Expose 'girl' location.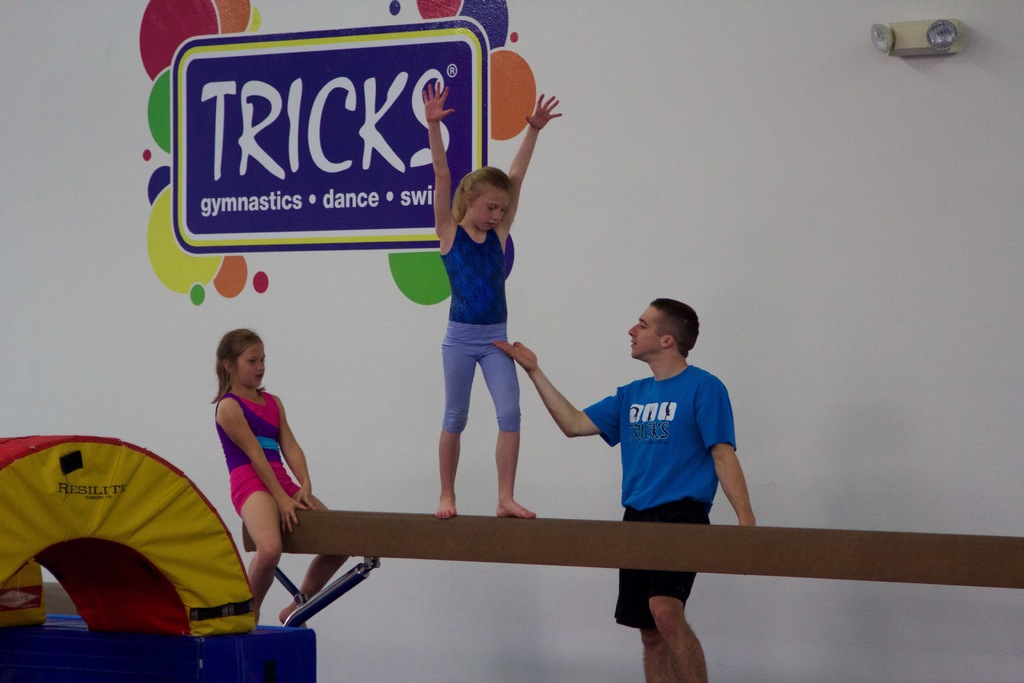
Exposed at {"left": 203, "top": 318, "right": 365, "bottom": 641}.
